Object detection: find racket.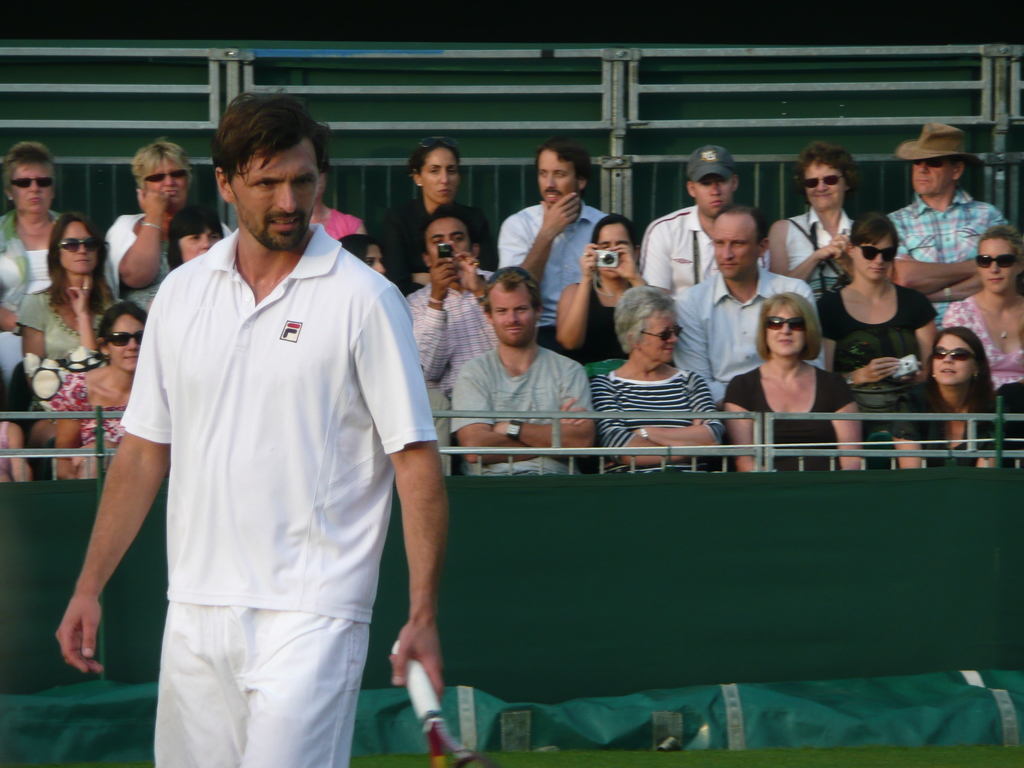
396:643:494:767.
